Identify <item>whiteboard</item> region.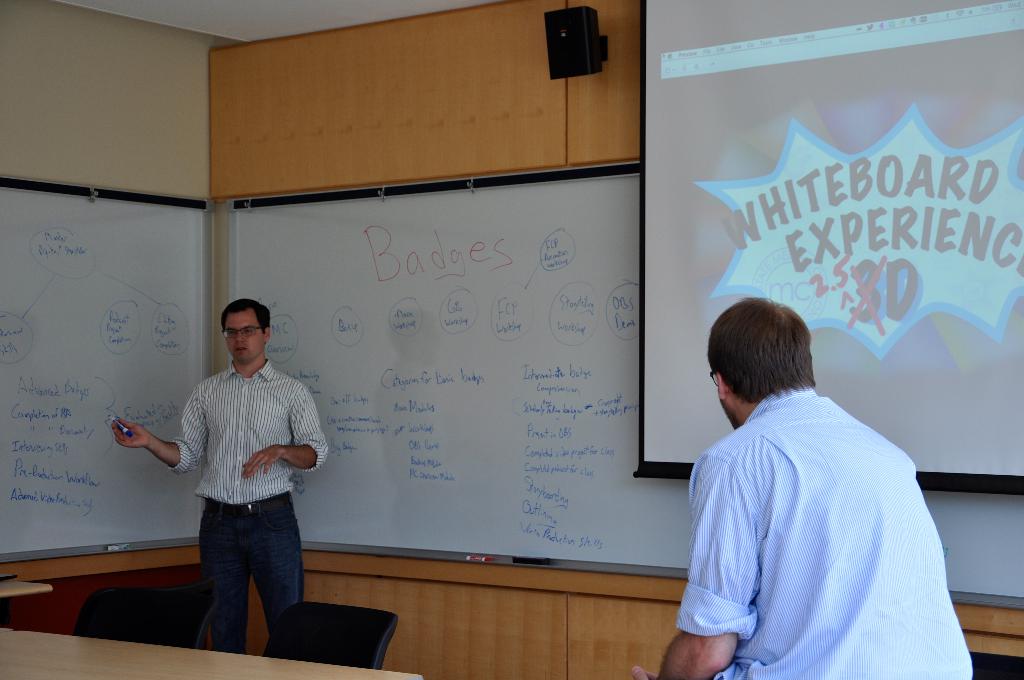
Region: Rect(220, 159, 694, 584).
